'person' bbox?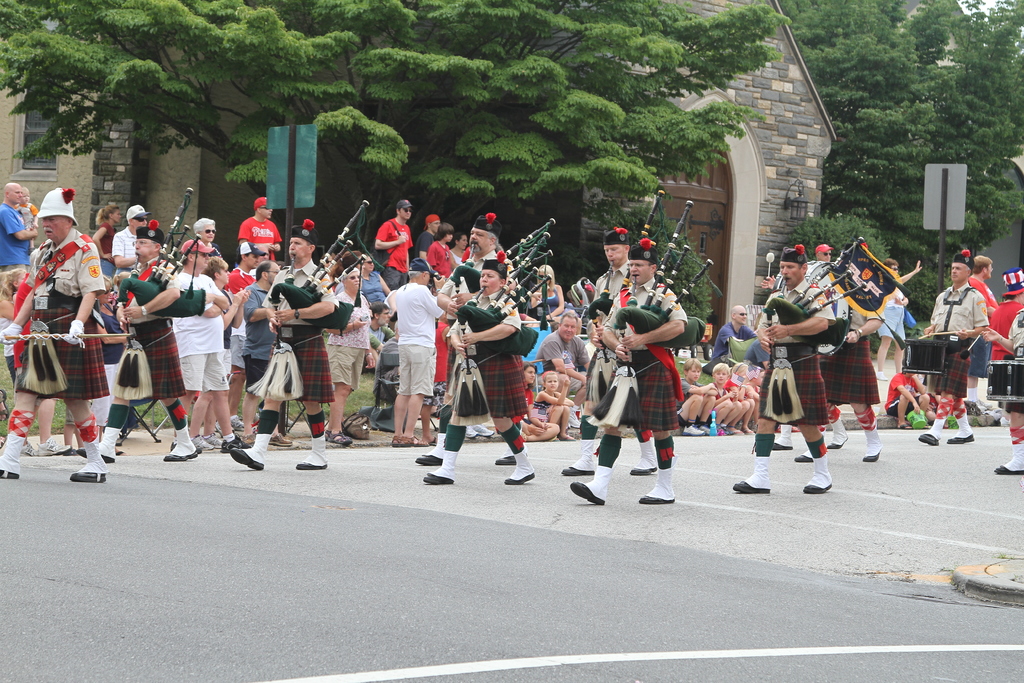
pyautogui.locateOnScreen(207, 257, 223, 292)
